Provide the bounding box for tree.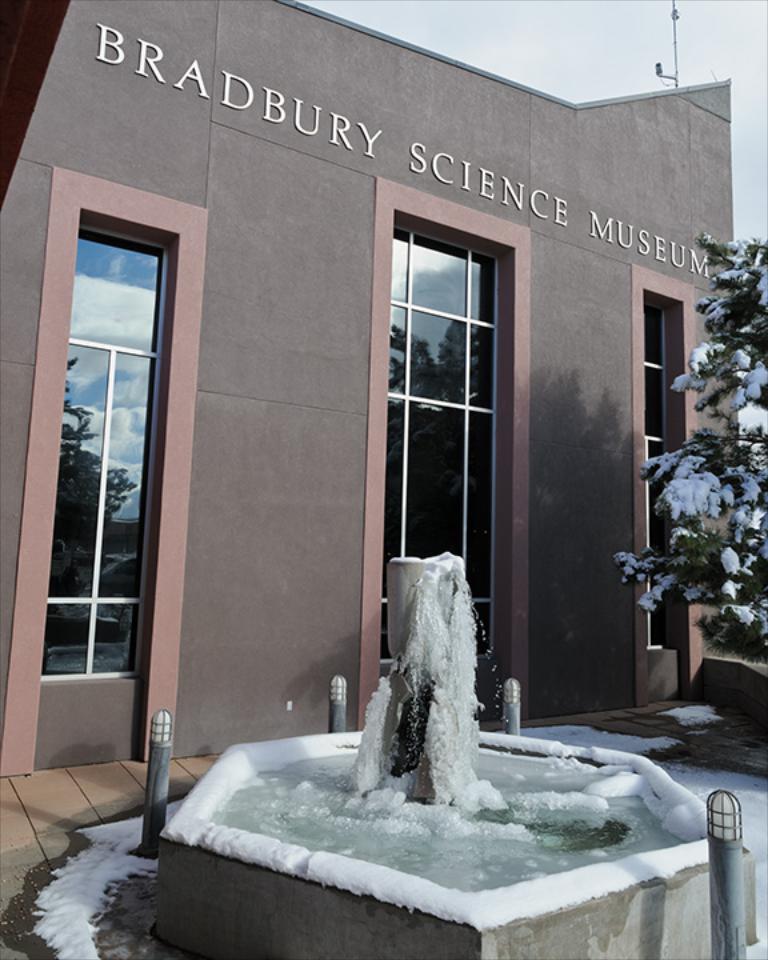
region(617, 229, 767, 649).
